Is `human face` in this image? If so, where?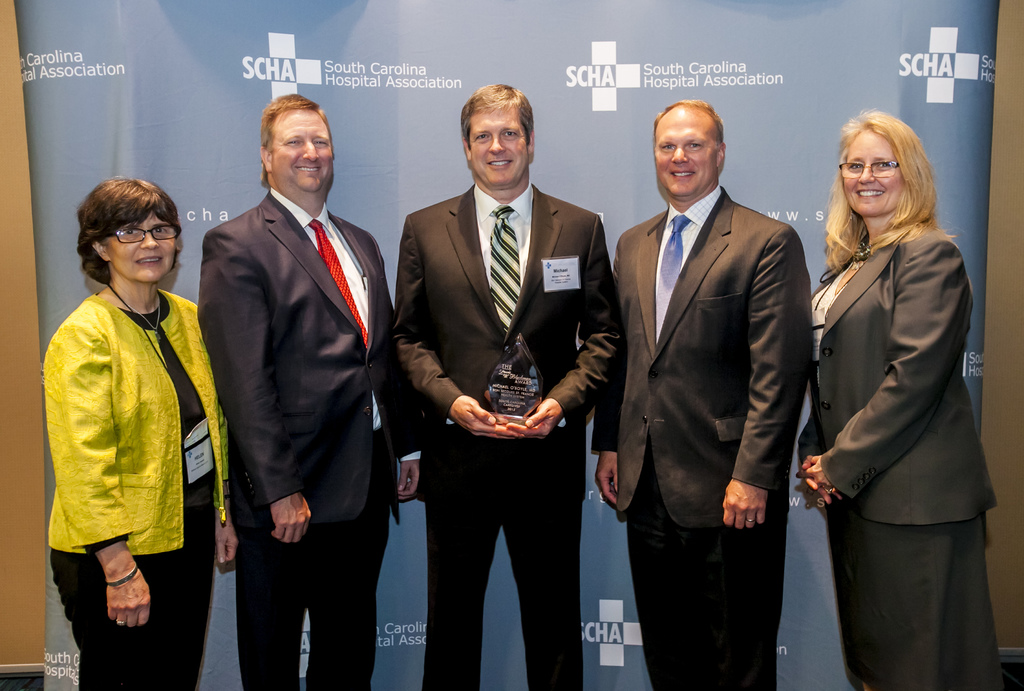
Yes, at box(847, 127, 897, 221).
